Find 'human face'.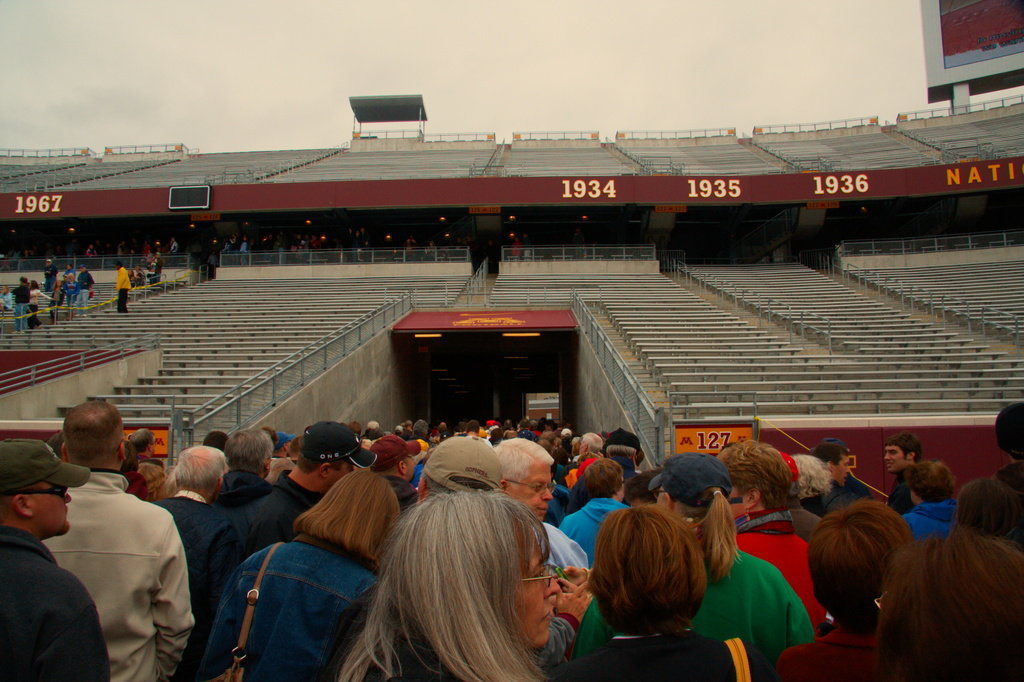
<box>513,537,557,644</box>.
